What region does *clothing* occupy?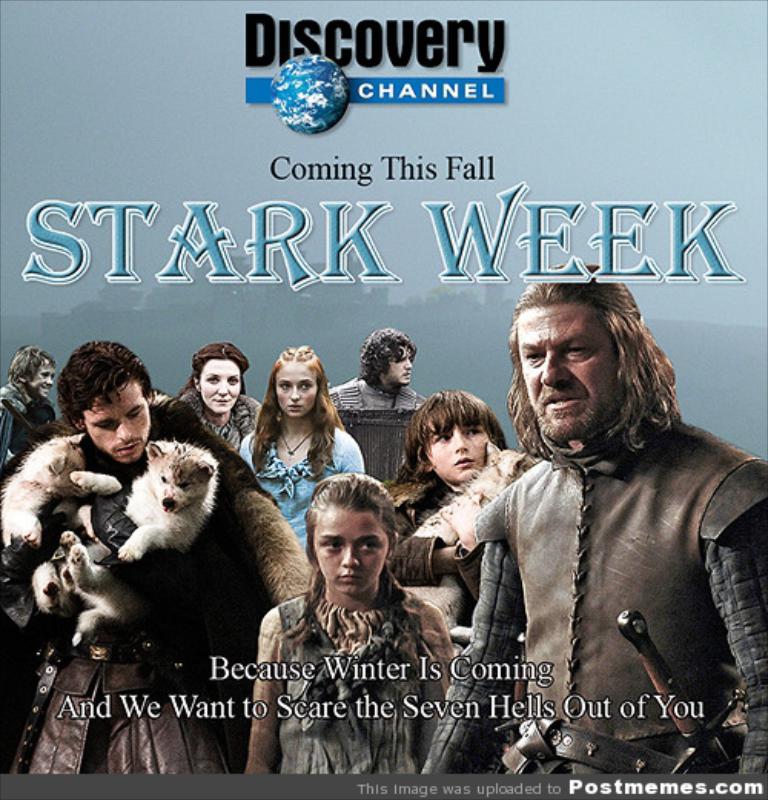
261 580 456 780.
